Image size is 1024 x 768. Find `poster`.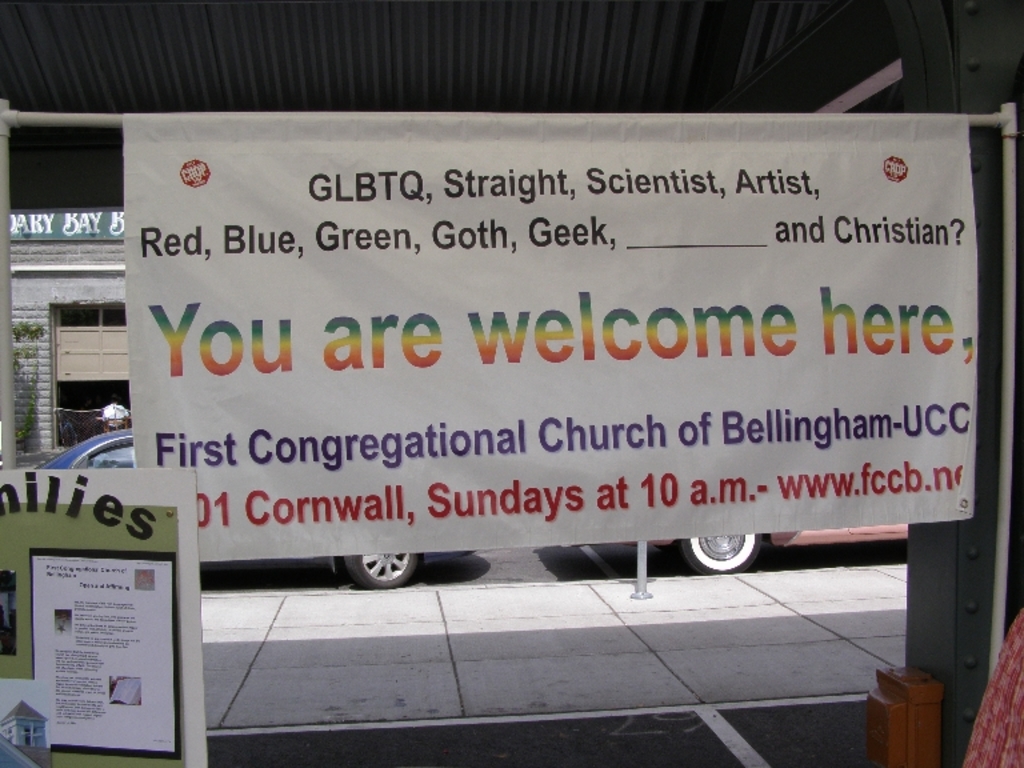
pyautogui.locateOnScreen(120, 120, 977, 564).
